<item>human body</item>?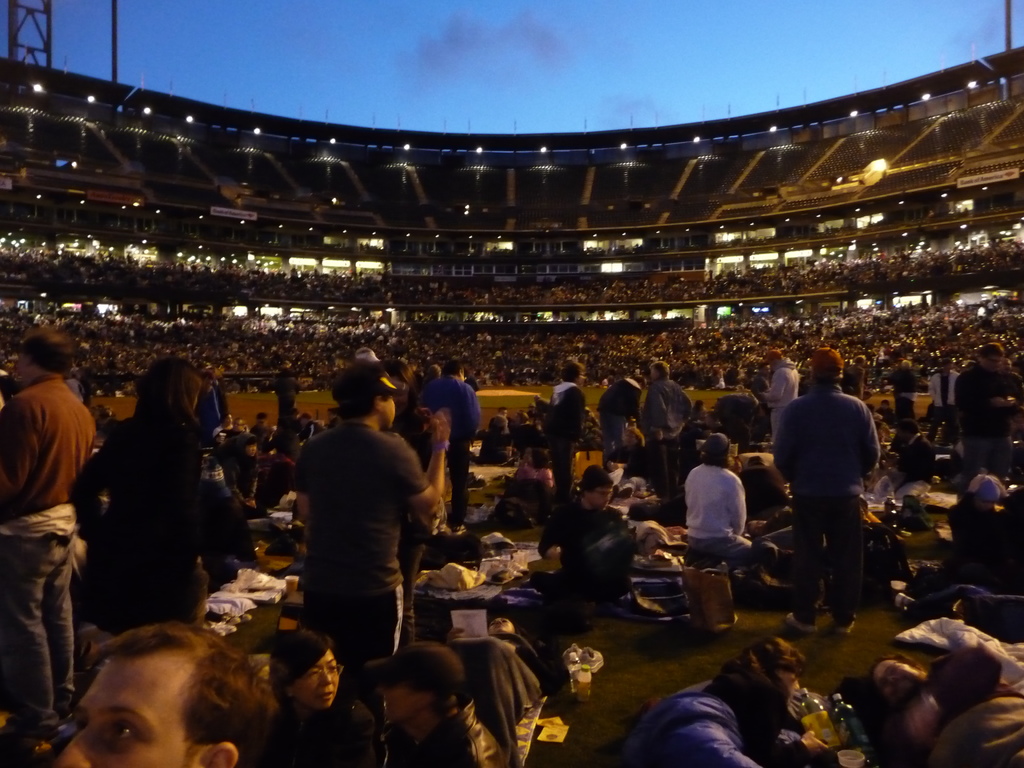
[219,412,232,441]
